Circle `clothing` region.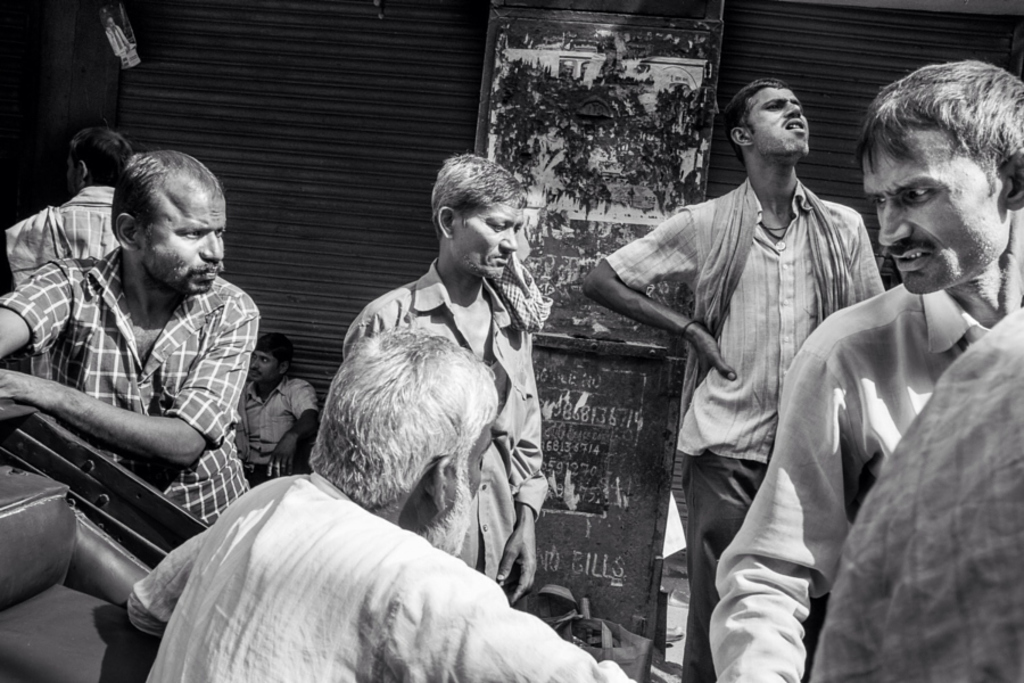
Region: <region>344, 256, 550, 592</region>.
